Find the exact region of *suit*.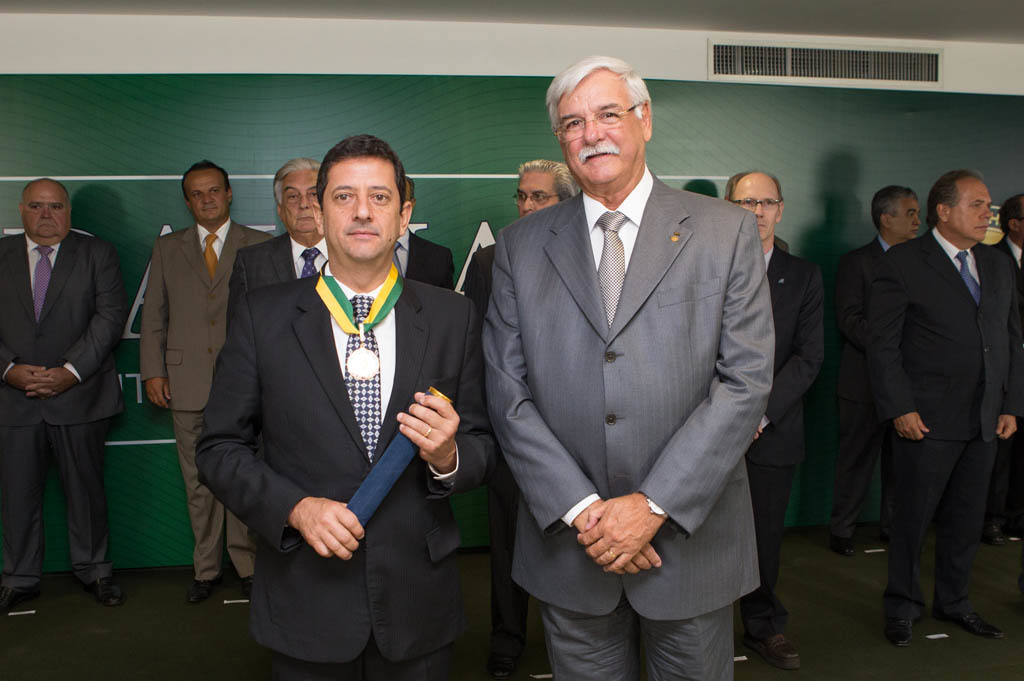
Exact region: box(392, 227, 456, 289).
